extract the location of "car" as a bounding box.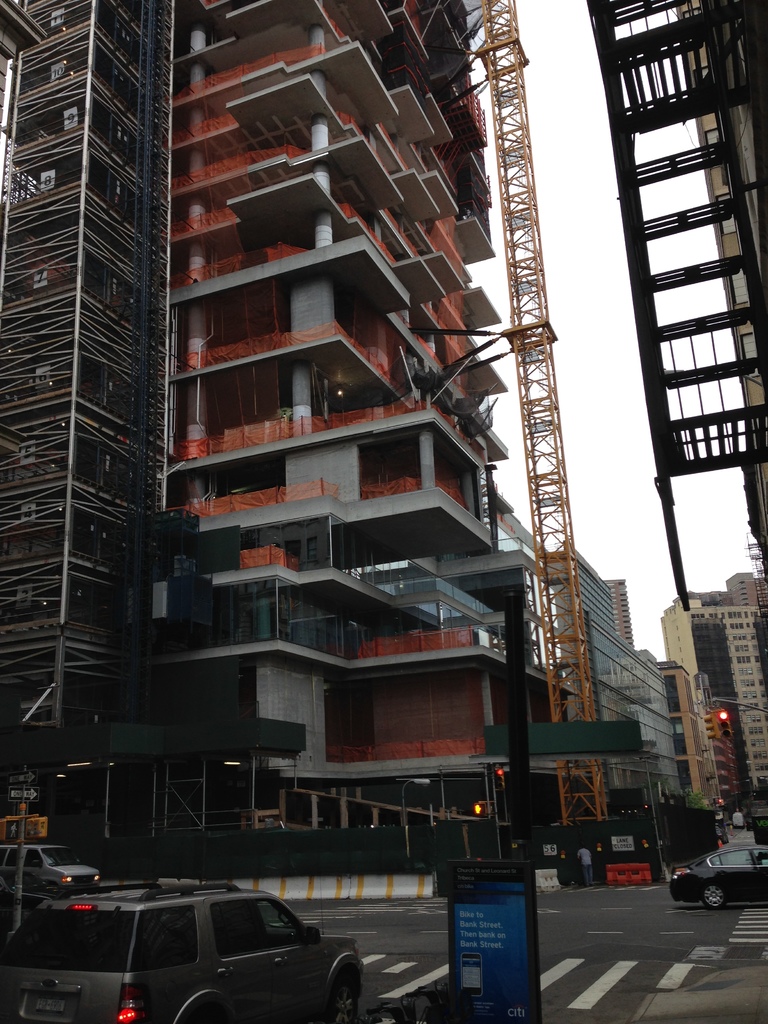
pyautogui.locateOnScreen(0, 842, 97, 897).
